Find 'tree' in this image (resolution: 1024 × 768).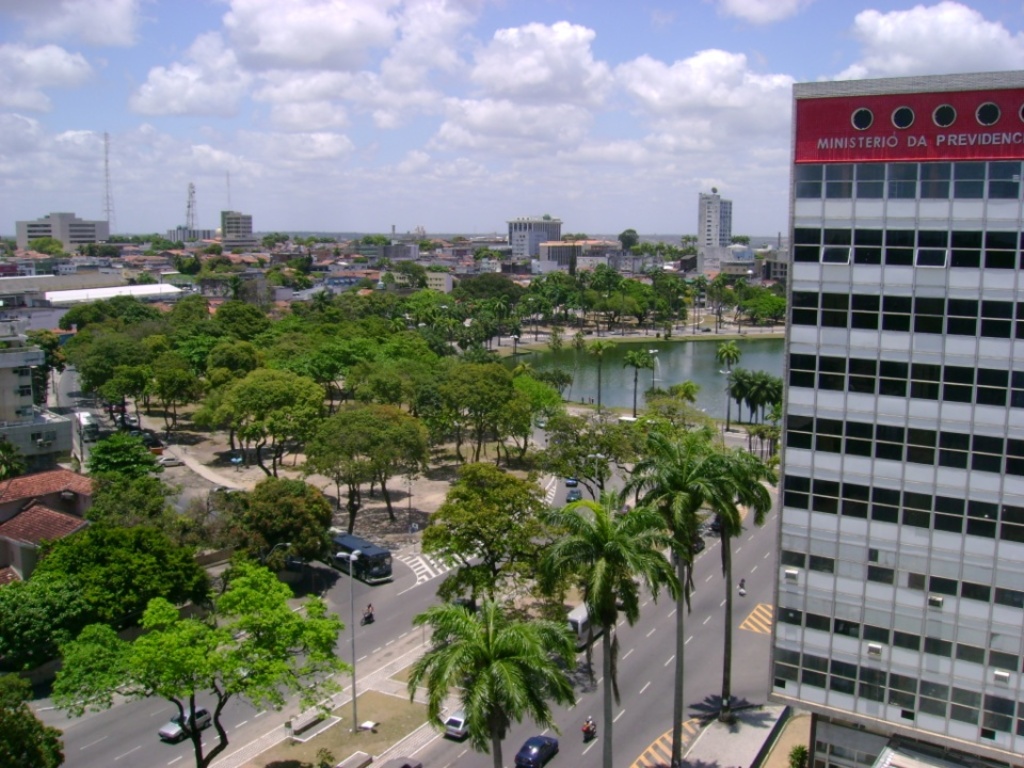
left=325, top=332, right=369, bottom=368.
